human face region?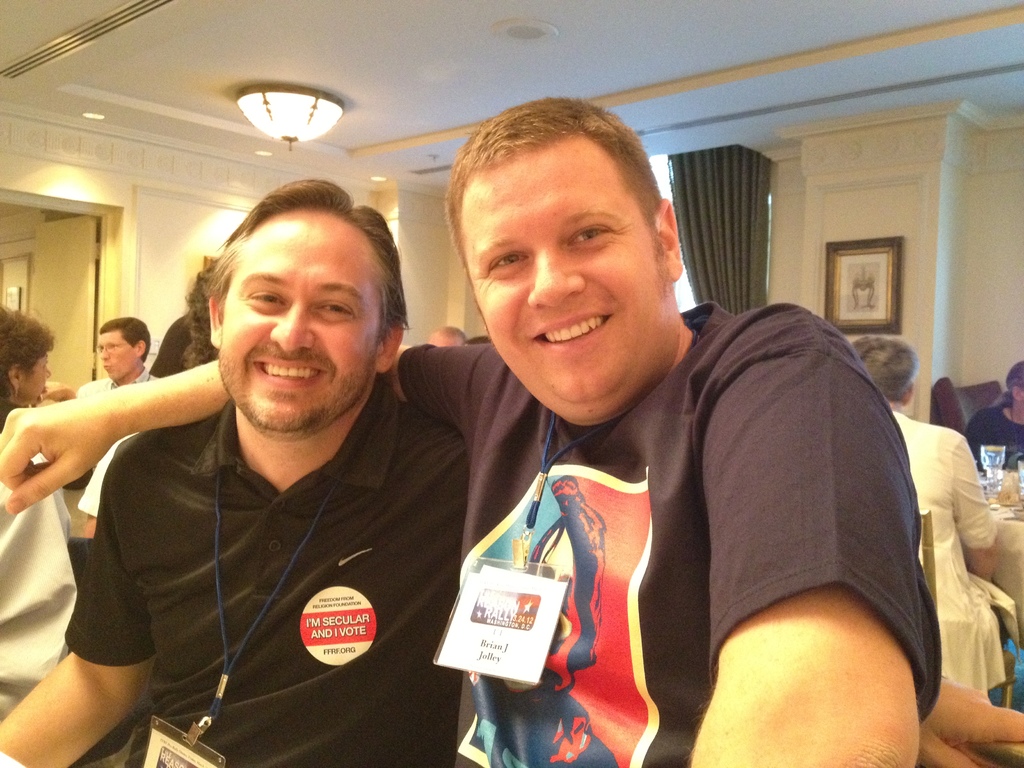
BBox(461, 145, 673, 403)
